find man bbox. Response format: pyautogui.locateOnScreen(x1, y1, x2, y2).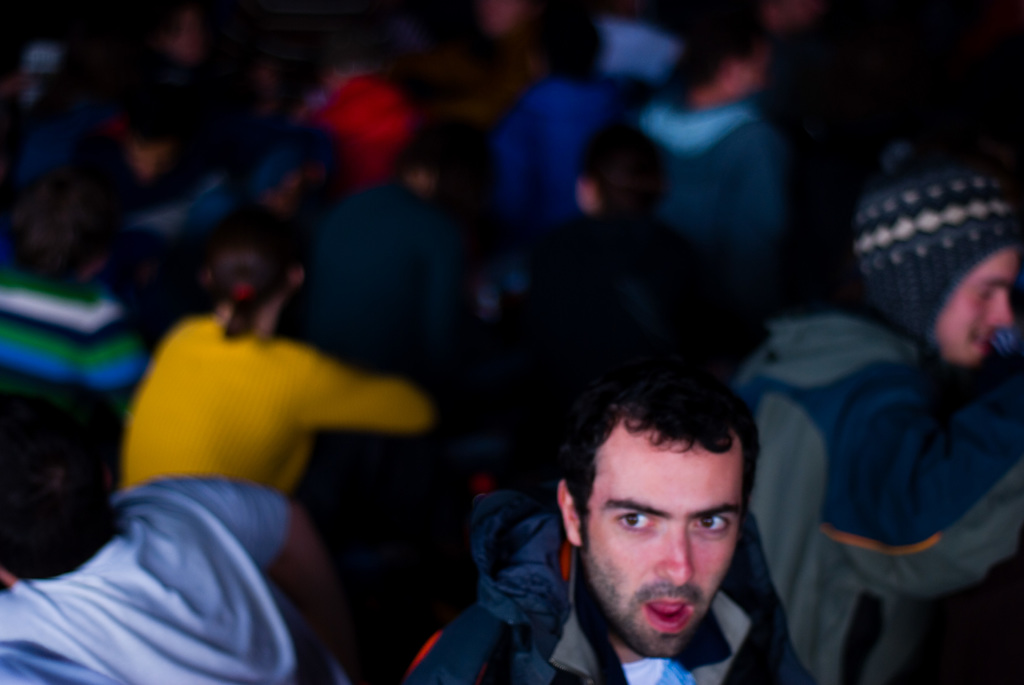
pyautogui.locateOnScreen(474, 356, 836, 684).
